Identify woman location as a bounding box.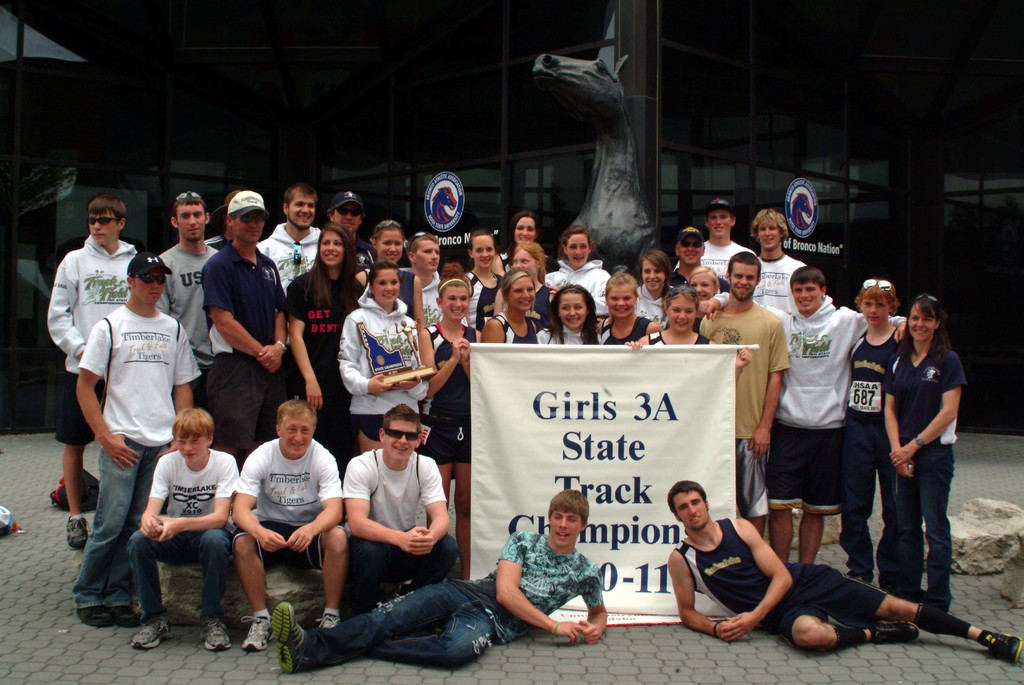
<region>621, 286, 753, 385</region>.
